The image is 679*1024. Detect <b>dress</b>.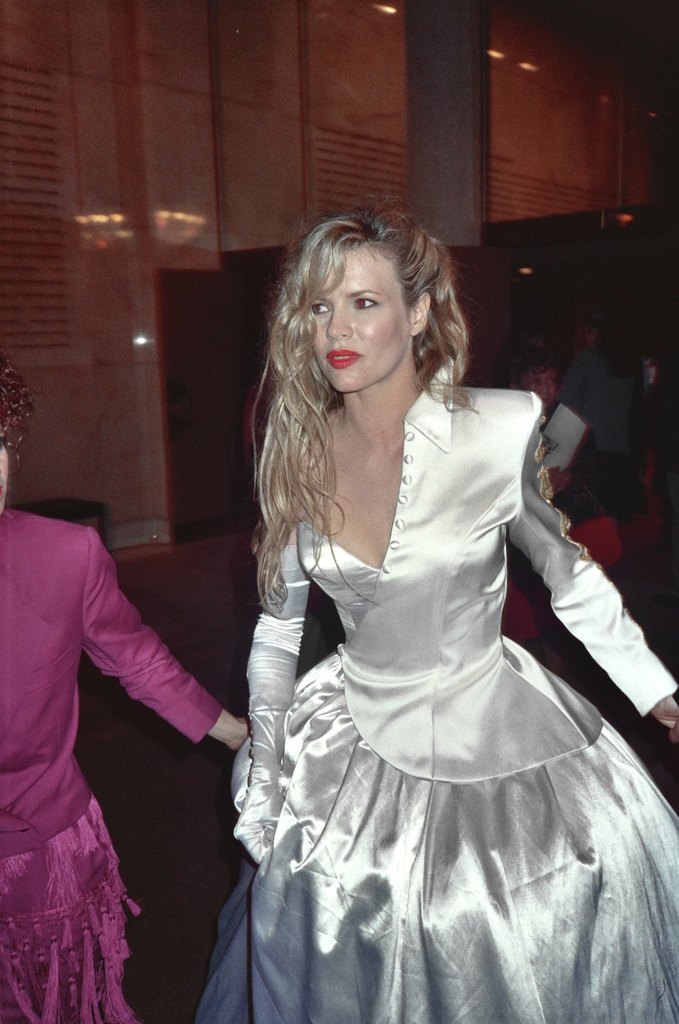
Detection: locate(198, 349, 678, 1023).
